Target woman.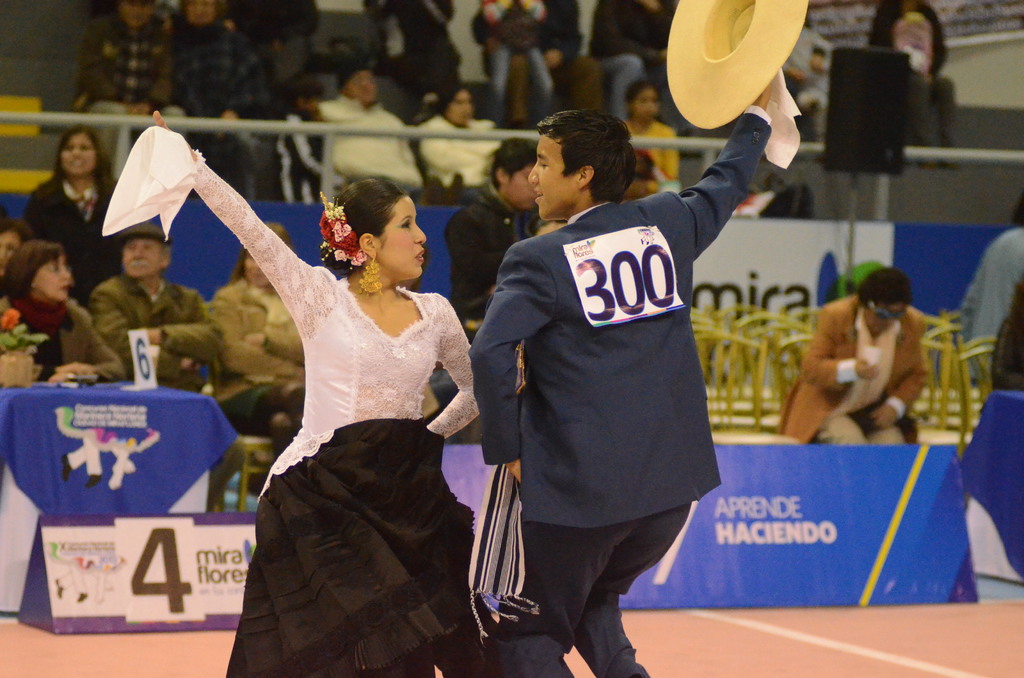
Target region: bbox(0, 241, 125, 386).
